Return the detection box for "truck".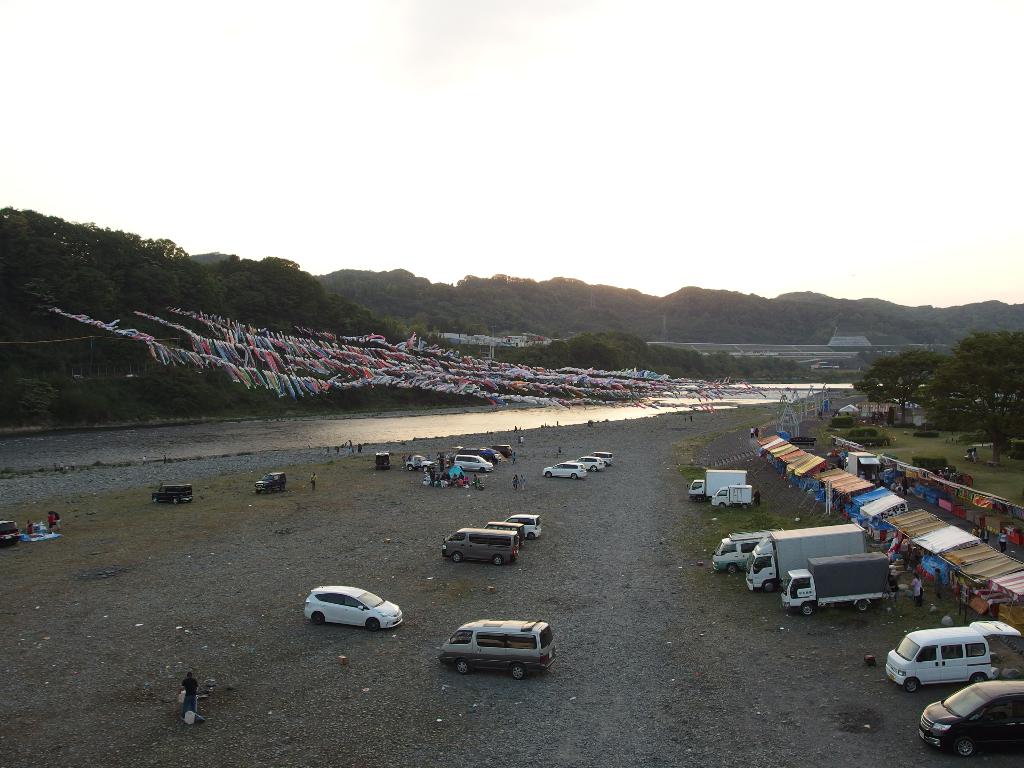
select_region(710, 481, 755, 517).
